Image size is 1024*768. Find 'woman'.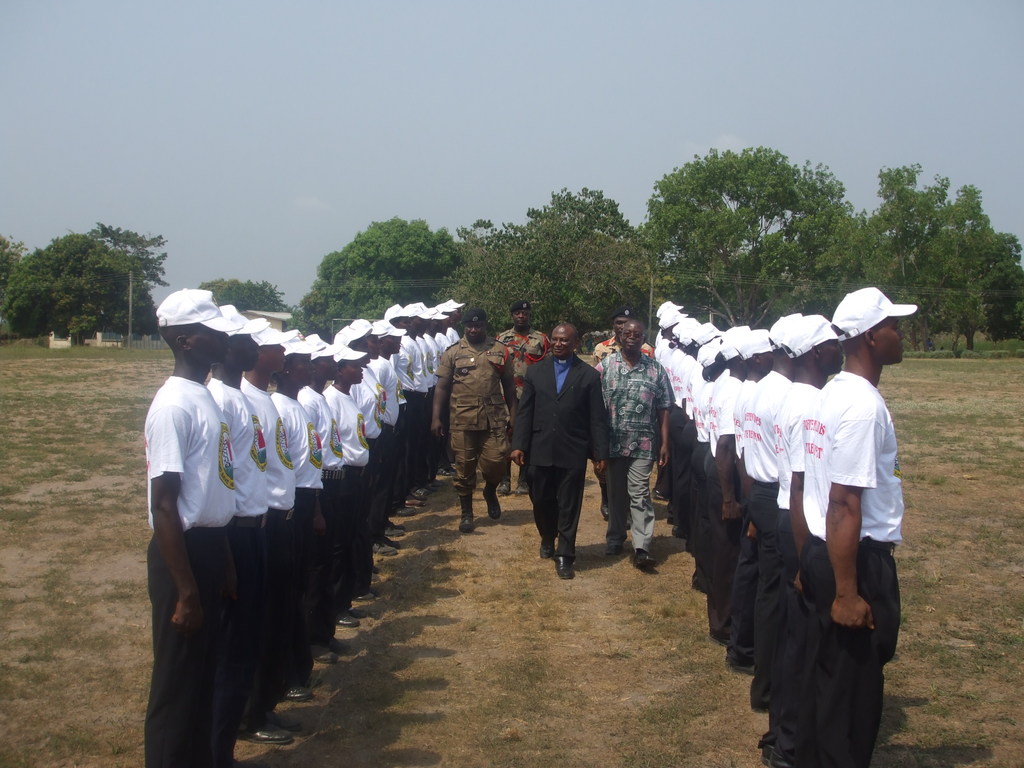
<region>269, 328, 328, 593</region>.
